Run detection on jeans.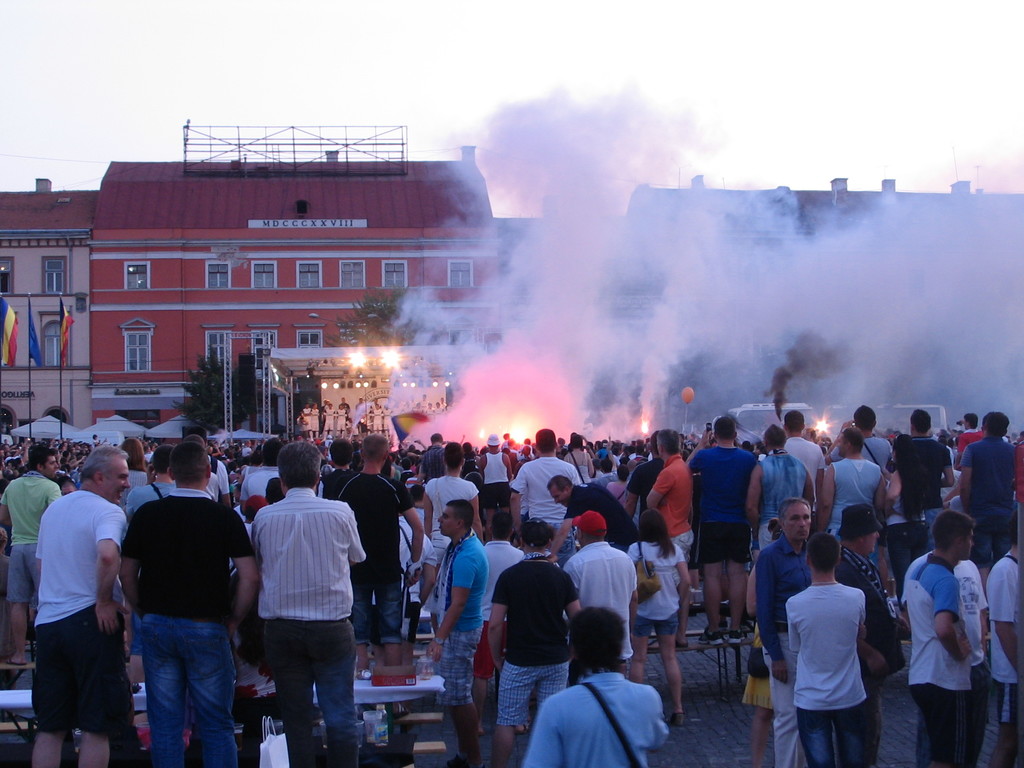
Result: rect(115, 602, 239, 767).
